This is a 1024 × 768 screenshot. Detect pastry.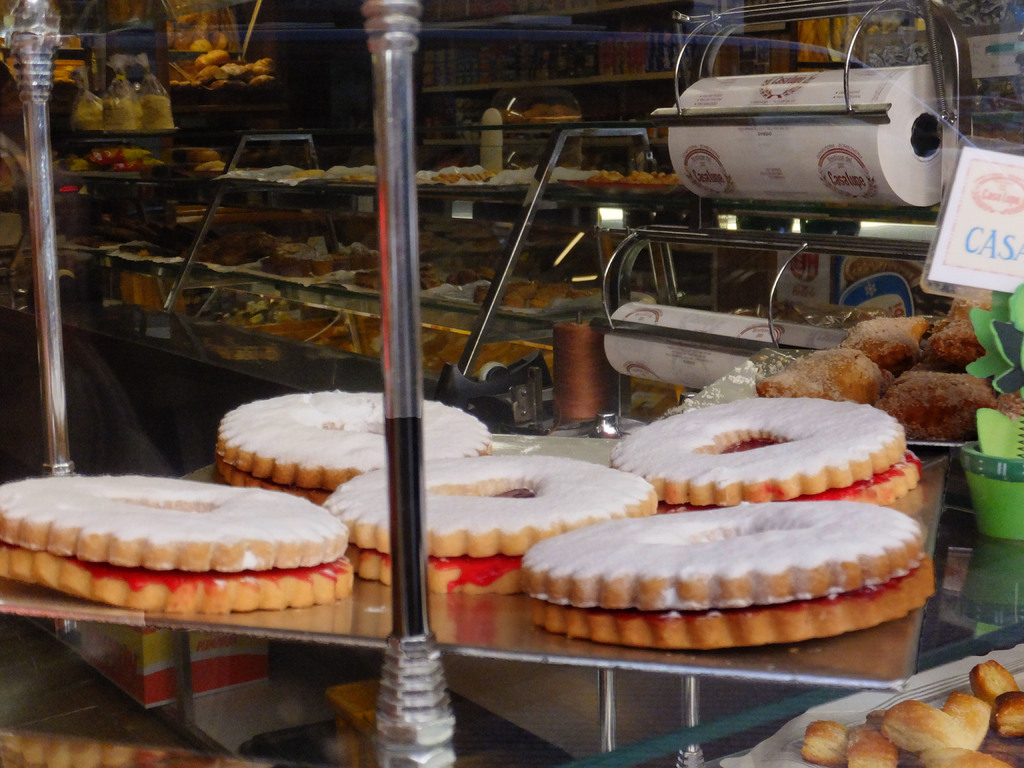
(617, 412, 924, 511).
